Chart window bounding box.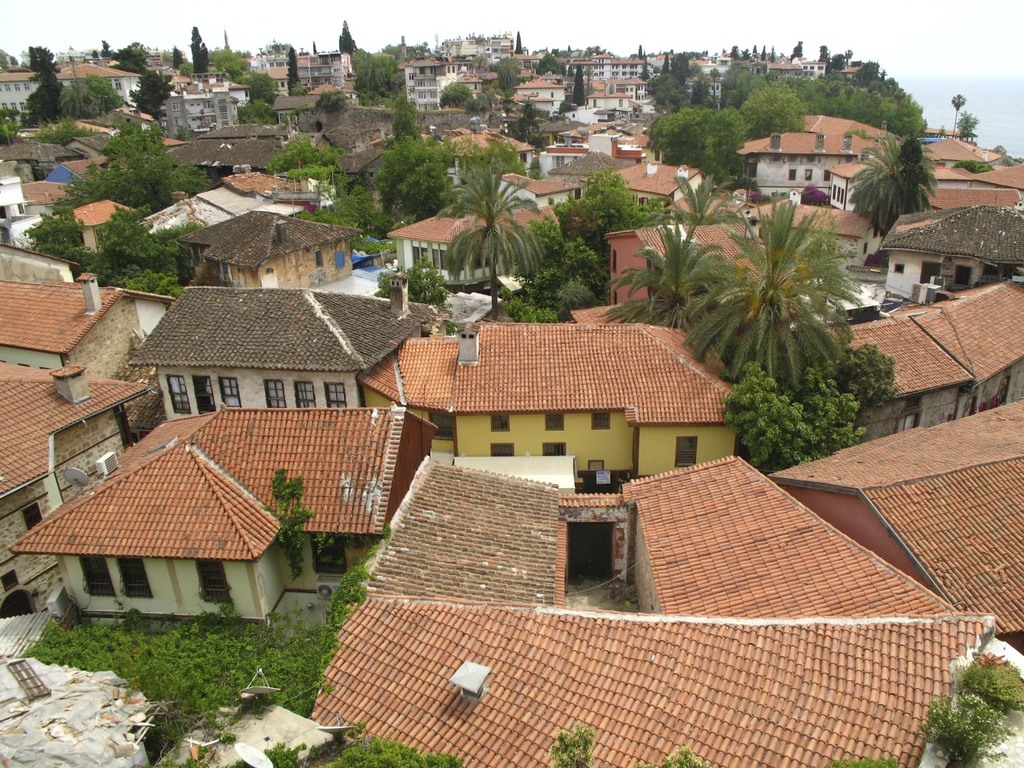
Charted: bbox=[490, 410, 510, 431].
